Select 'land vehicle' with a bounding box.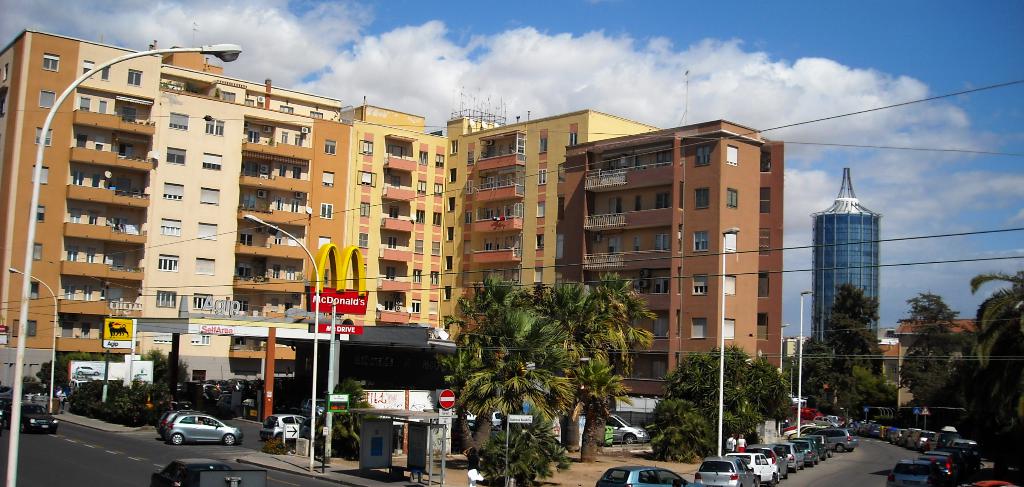
box(925, 446, 961, 481).
